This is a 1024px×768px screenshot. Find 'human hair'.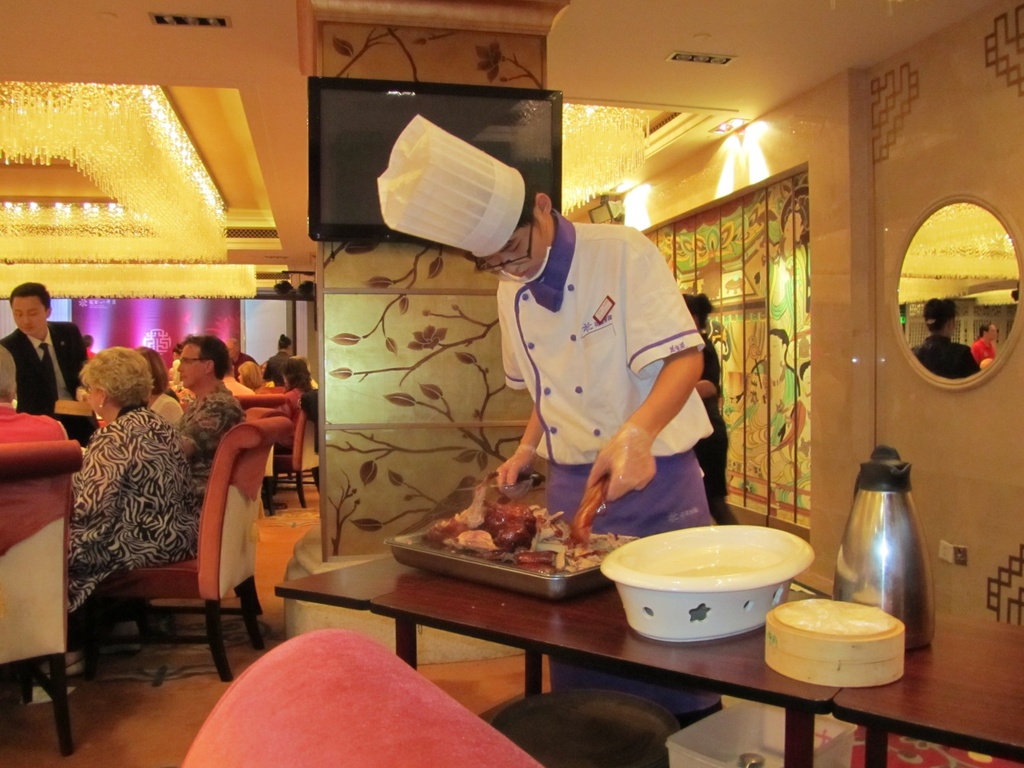
Bounding box: 276, 332, 290, 350.
